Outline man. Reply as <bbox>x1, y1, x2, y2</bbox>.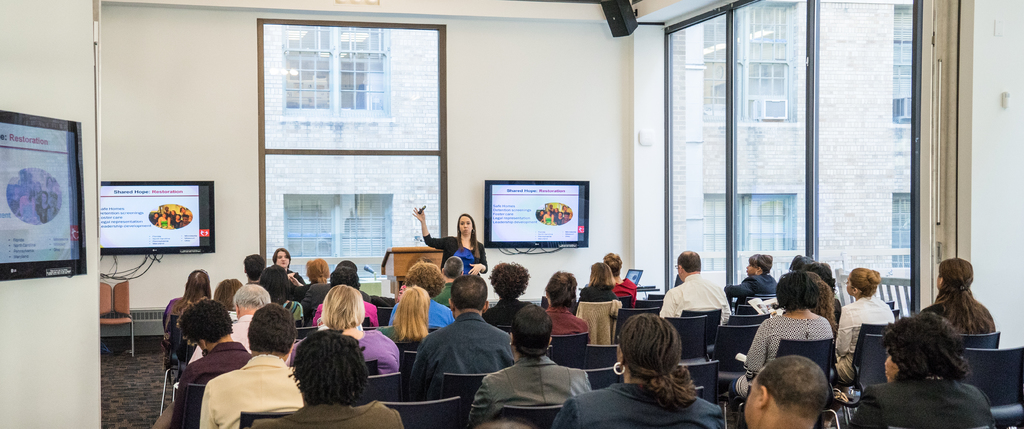
<bbox>202, 304, 304, 428</bbox>.
